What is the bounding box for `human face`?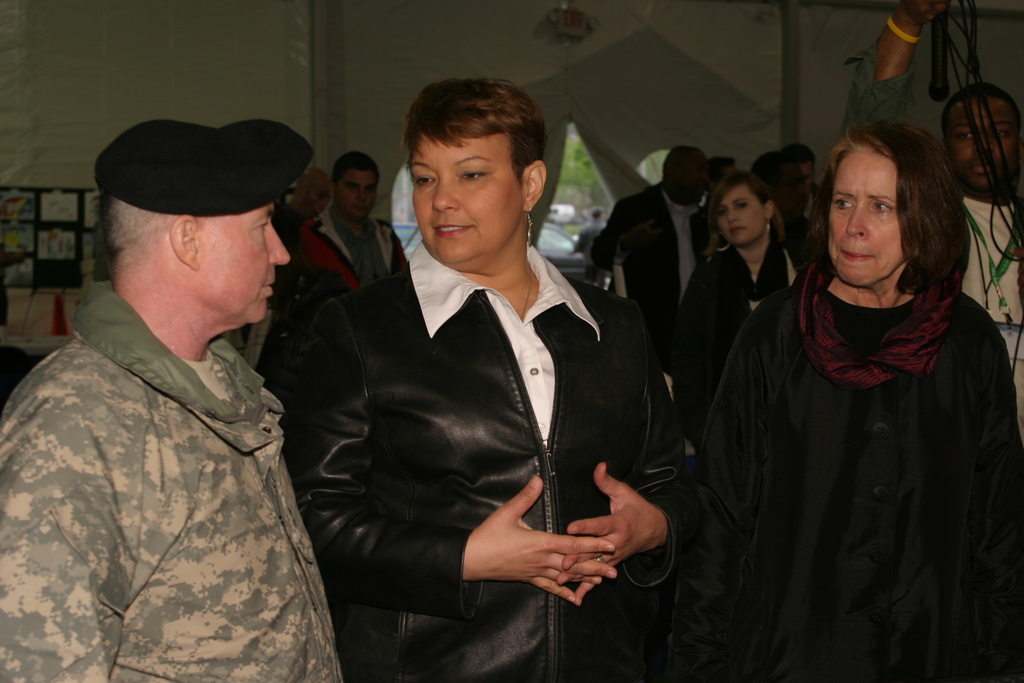
bbox(411, 133, 522, 268).
